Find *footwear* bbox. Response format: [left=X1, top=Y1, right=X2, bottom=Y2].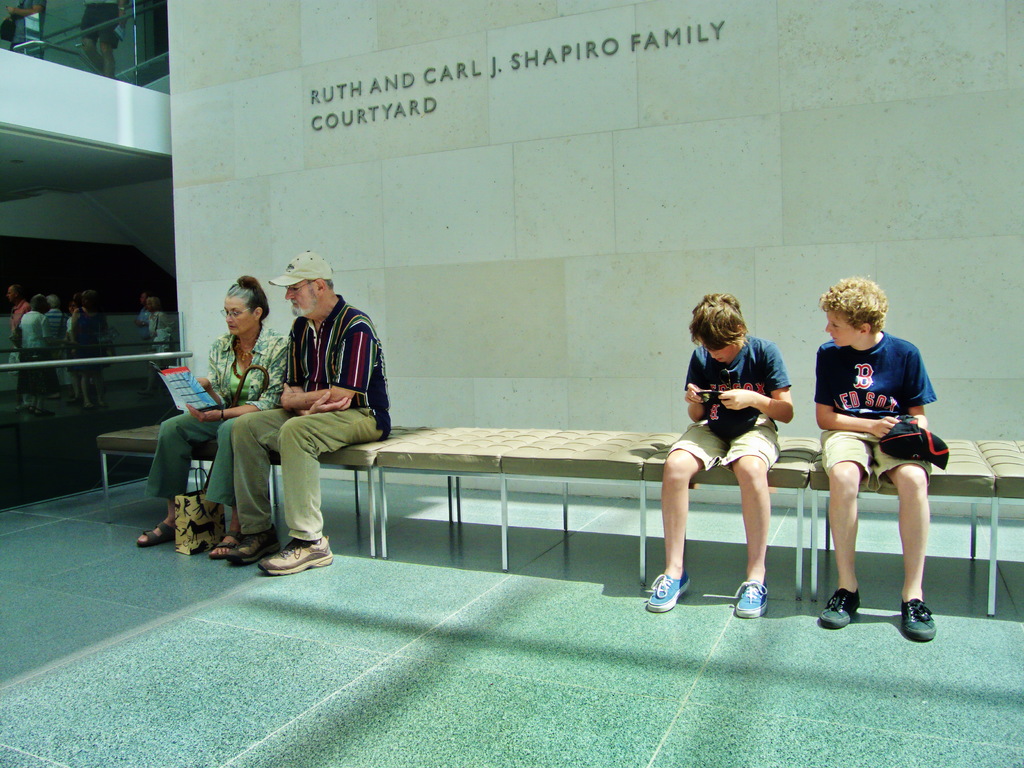
[left=729, top=580, right=771, bottom=617].
